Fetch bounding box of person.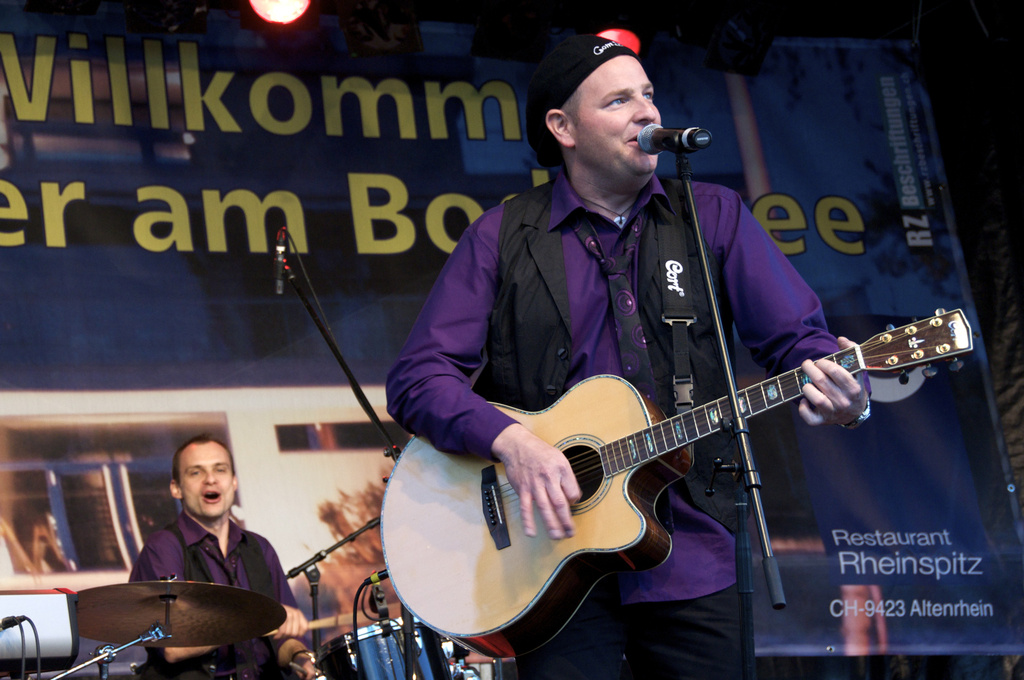
Bbox: rect(394, 62, 912, 659).
